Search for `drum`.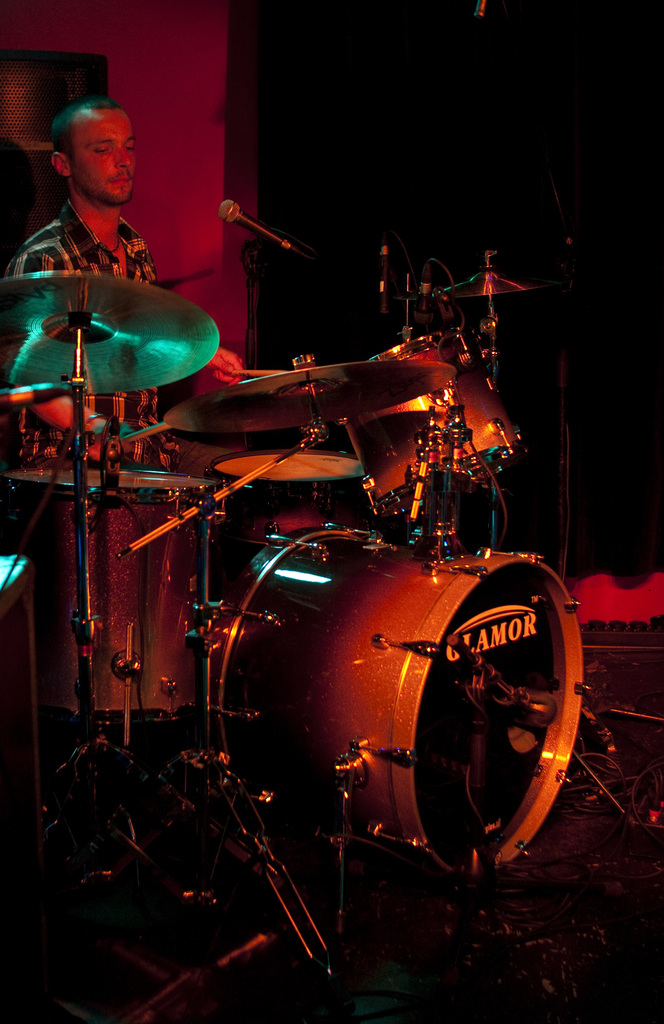
Found at (left=337, top=333, right=530, bottom=510).
